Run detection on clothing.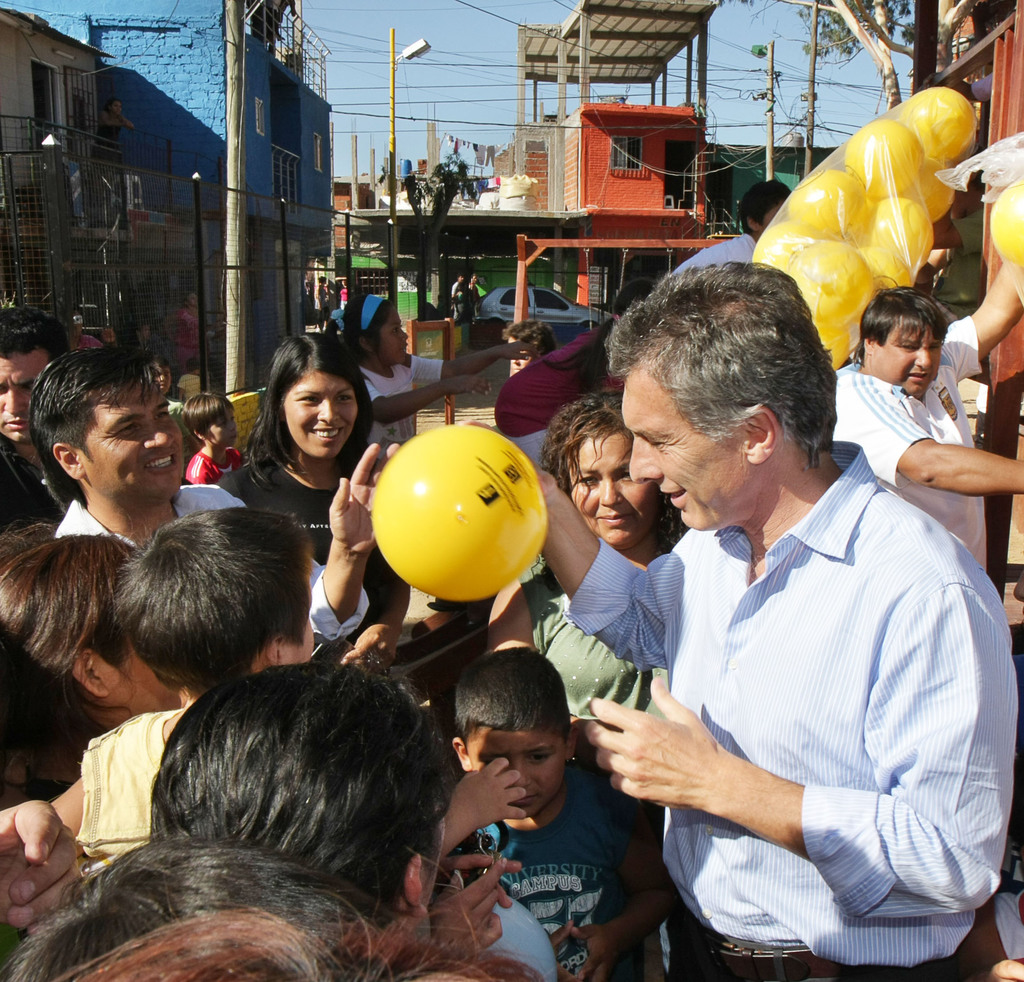
Result: [447,282,461,323].
